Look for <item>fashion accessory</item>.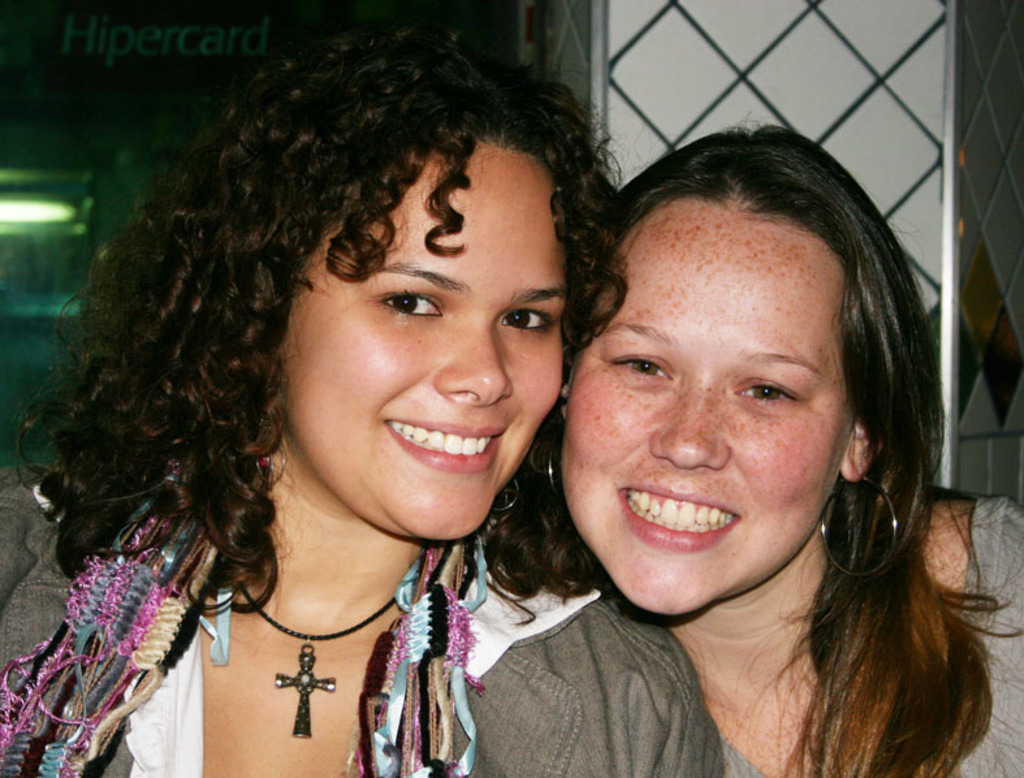
Found: <bbox>238, 566, 420, 736</bbox>.
